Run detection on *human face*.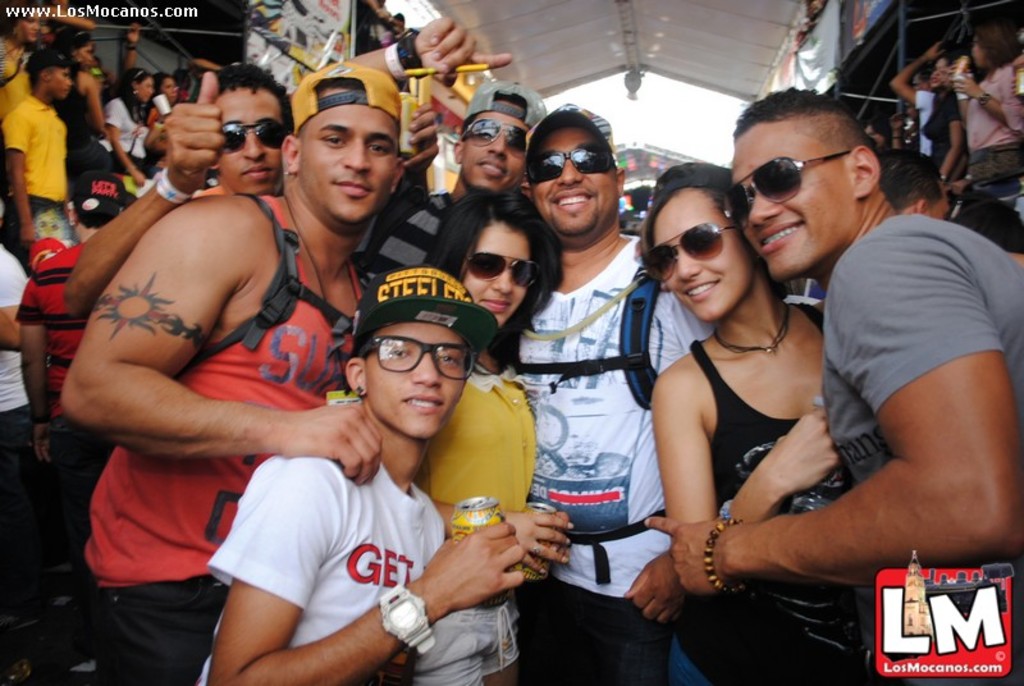
Result: 302:84:399:223.
